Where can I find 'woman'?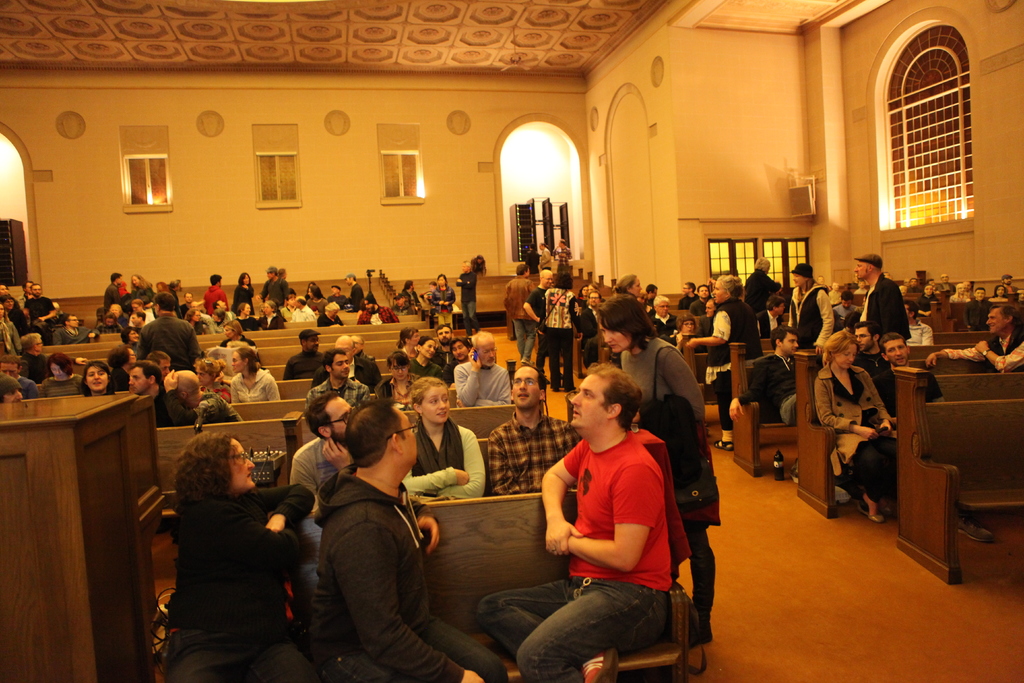
You can find it at BBox(102, 345, 141, 393).
